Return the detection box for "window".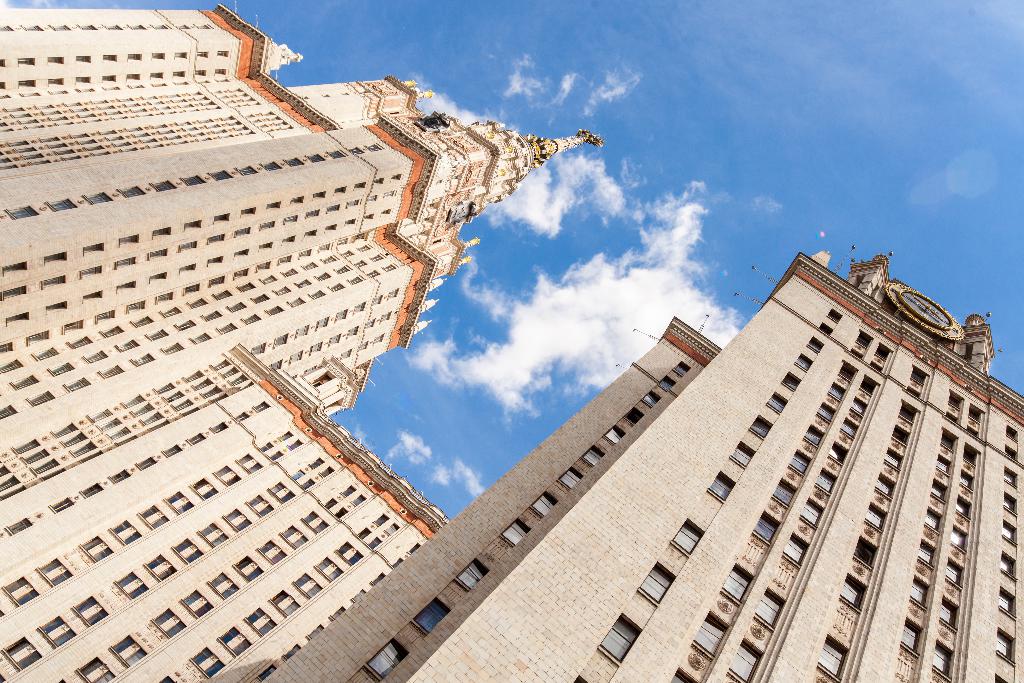
646/391/661/402.
